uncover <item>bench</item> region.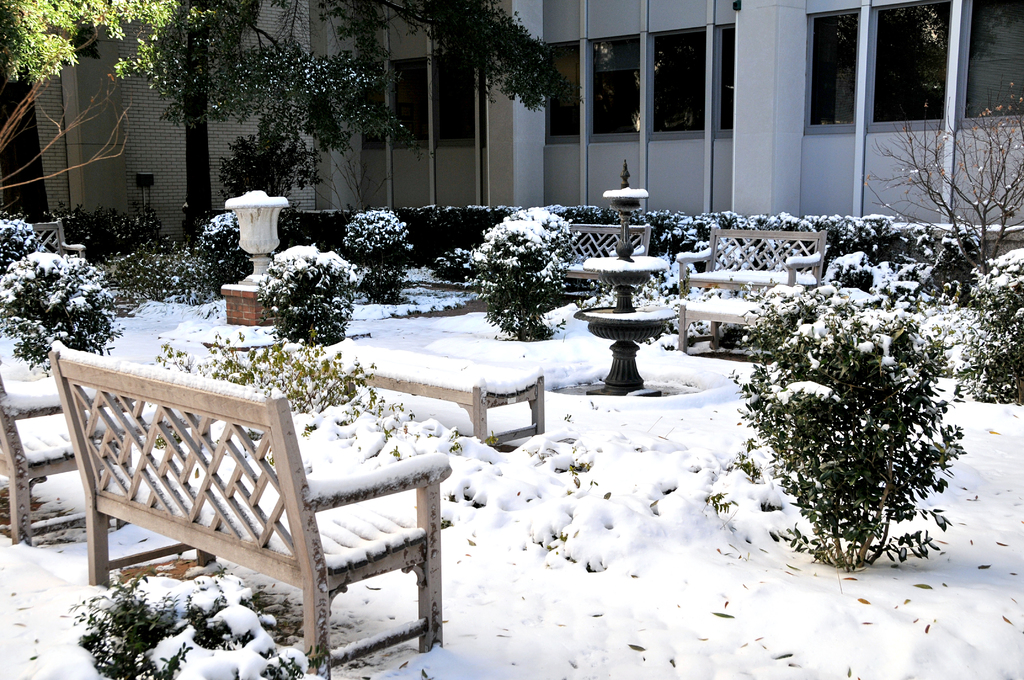
Uncovered: 30/218/90/261.
